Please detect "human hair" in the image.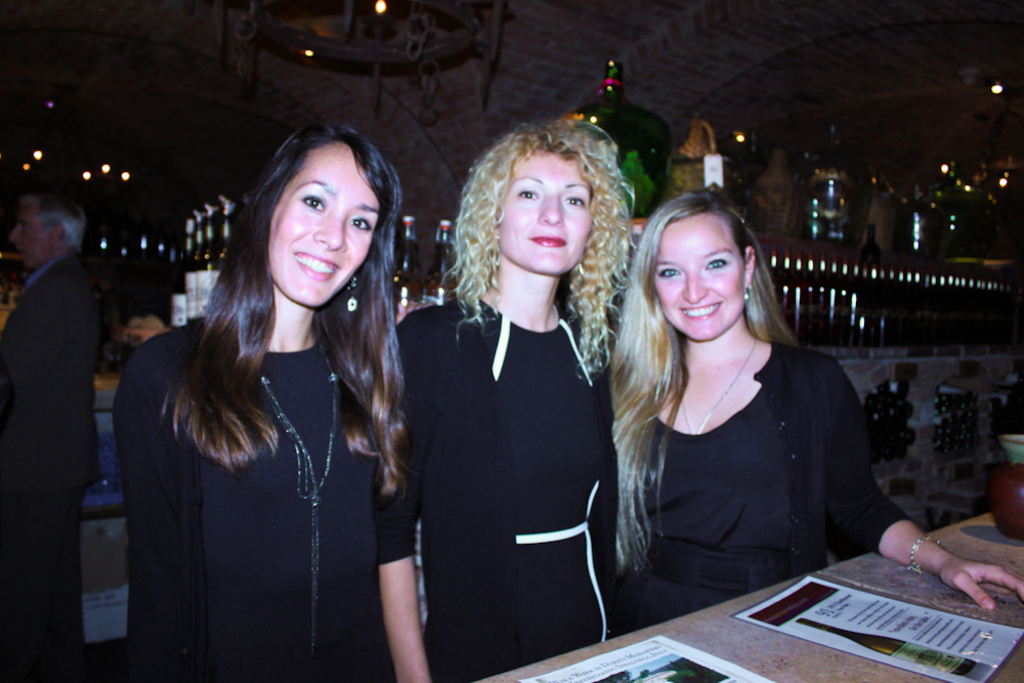
(left=601, top=193, right=798, bottom=581).
